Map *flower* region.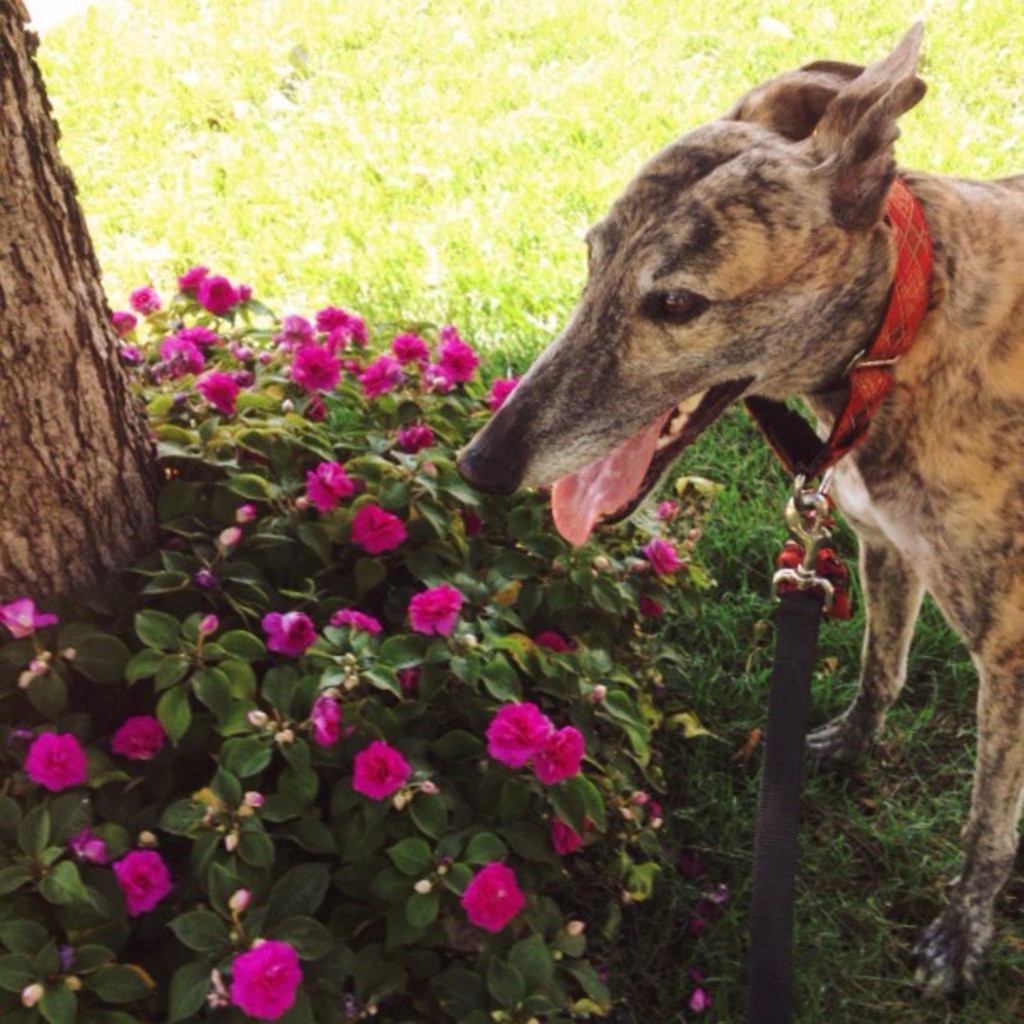
Mapped to region(355, 355, 395, 395).
